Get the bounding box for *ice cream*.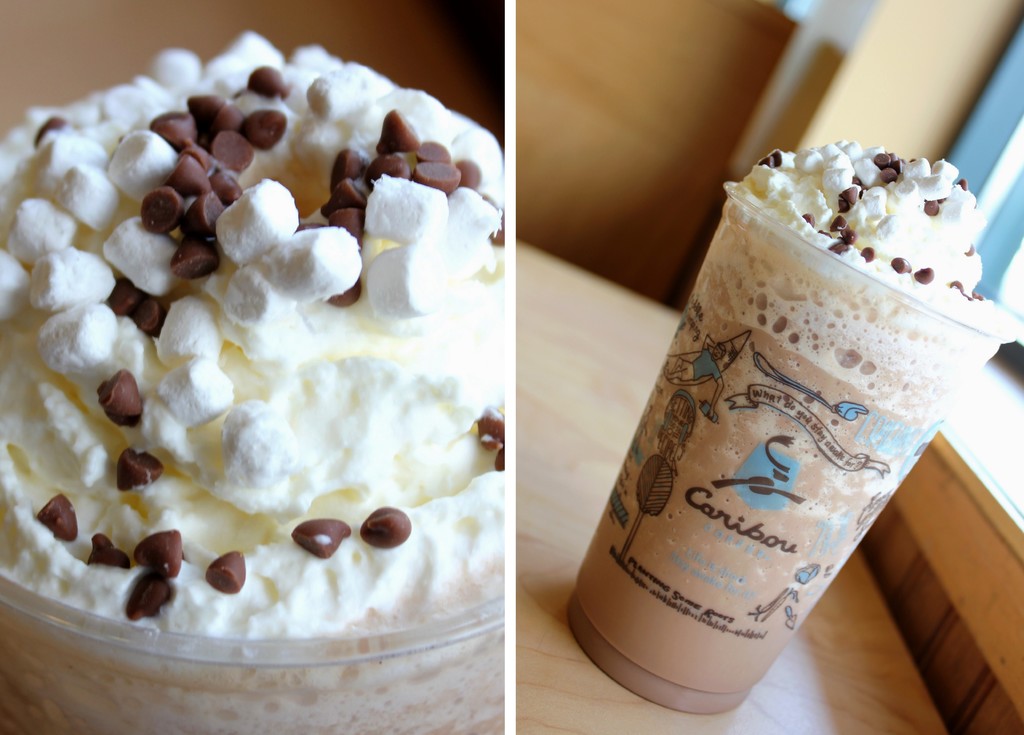
<region>8, 0, 511, 696</region>.
